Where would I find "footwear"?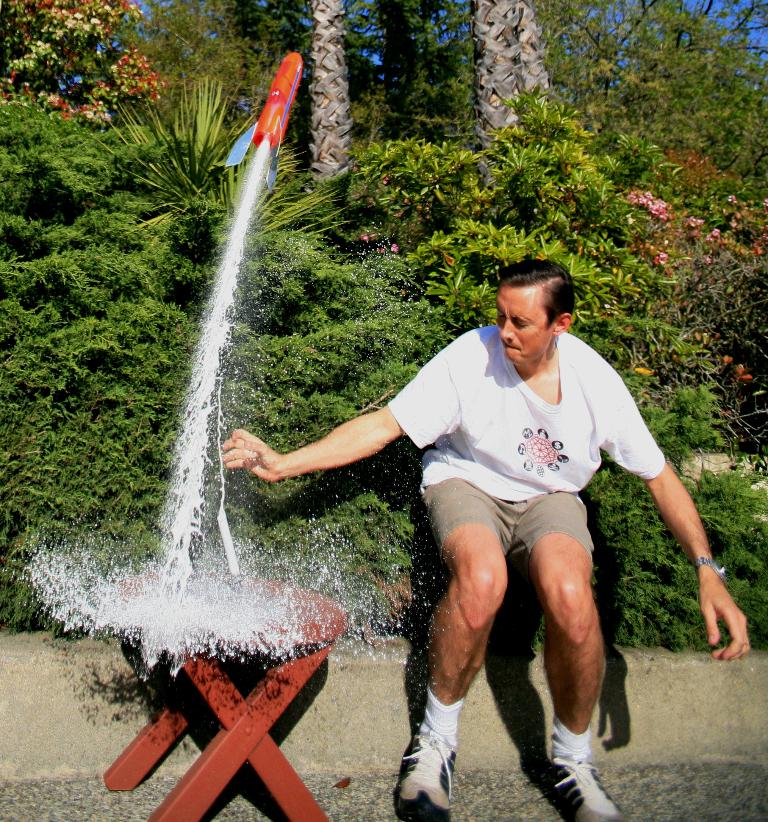
At [left=545, top=755, right=623, bottom=821].
